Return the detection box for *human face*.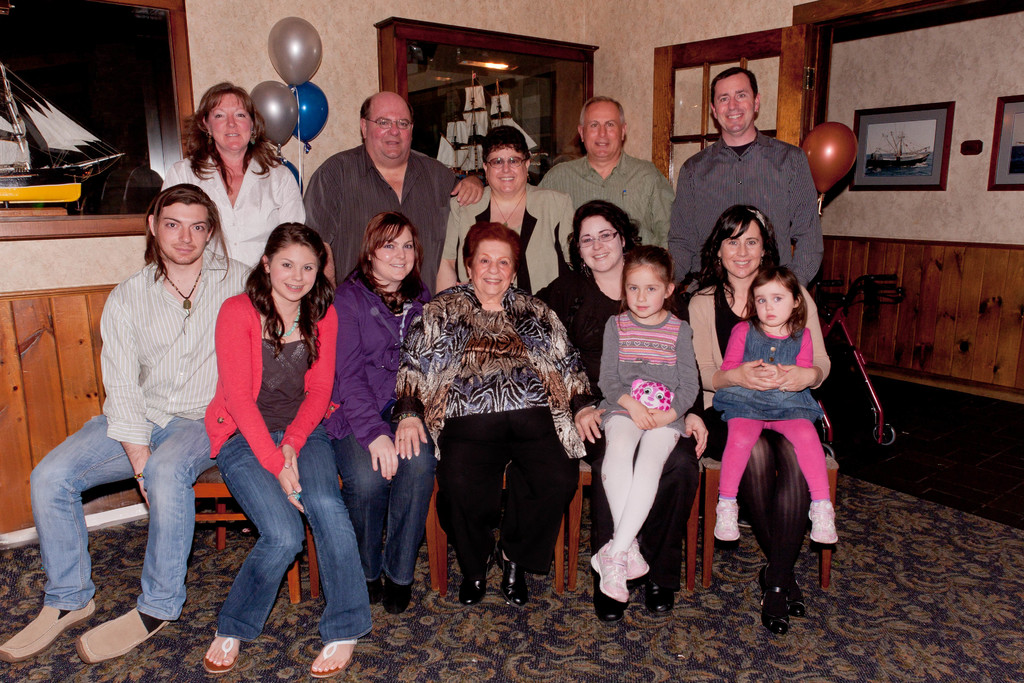
detection(716, 75, 755, 134).
